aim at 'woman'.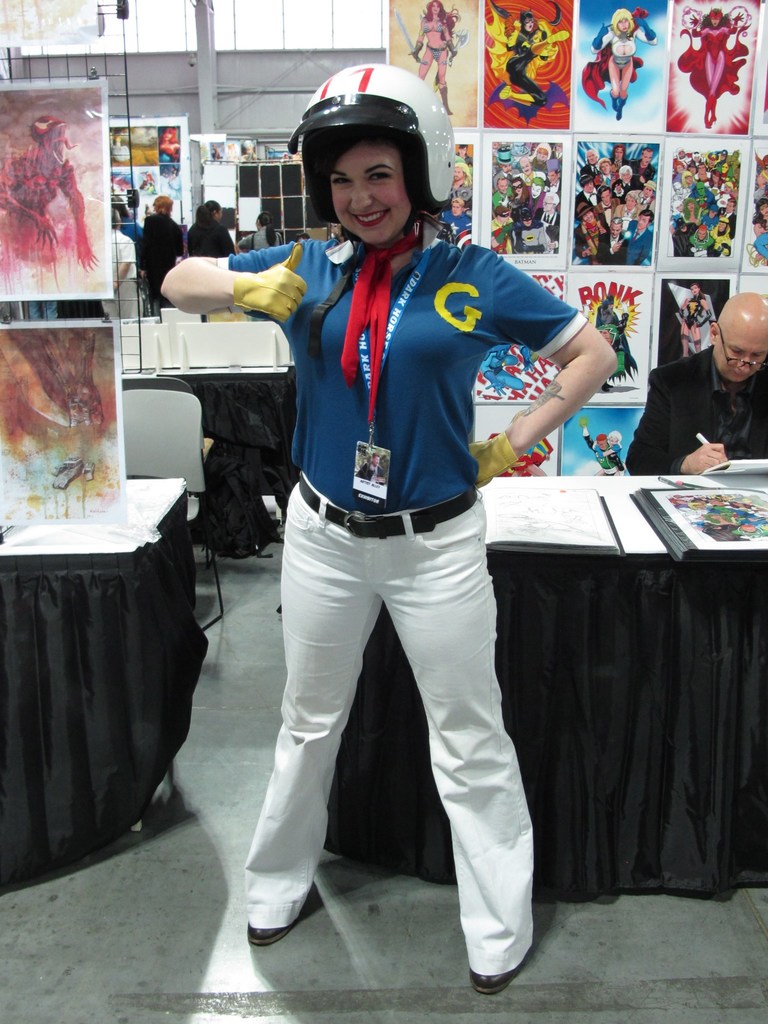
Aimed at pyautogui.locateOnScreen(591, 8, 648, 120).
